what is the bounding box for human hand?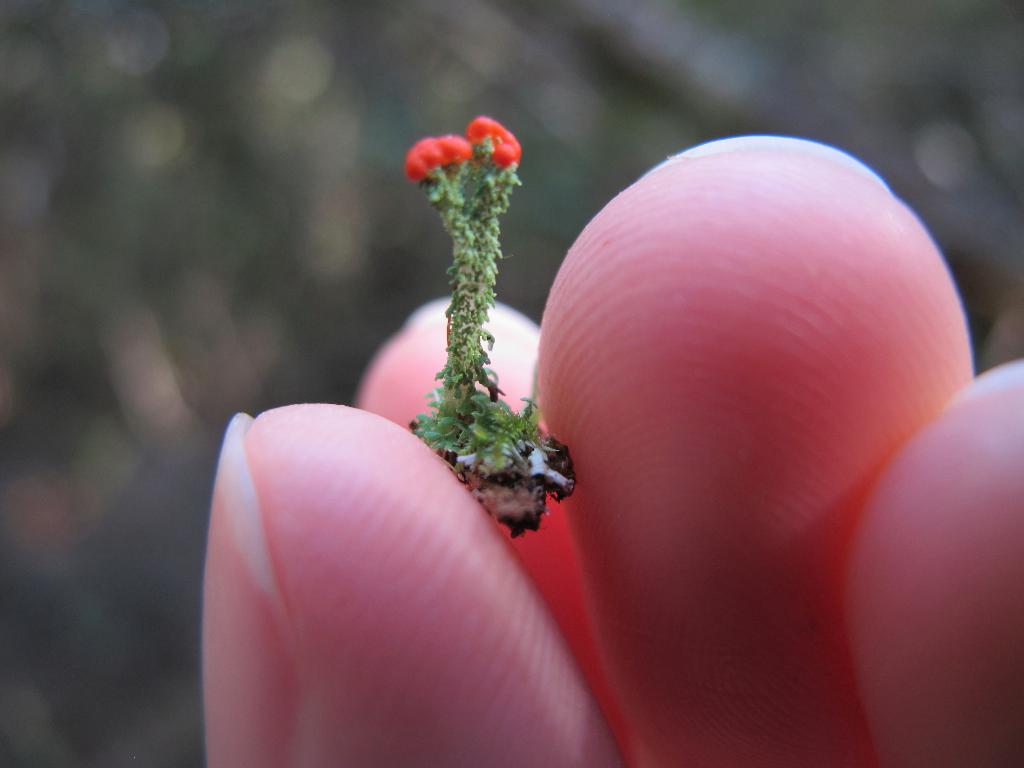
box=[192, 130, 1023, 767].
